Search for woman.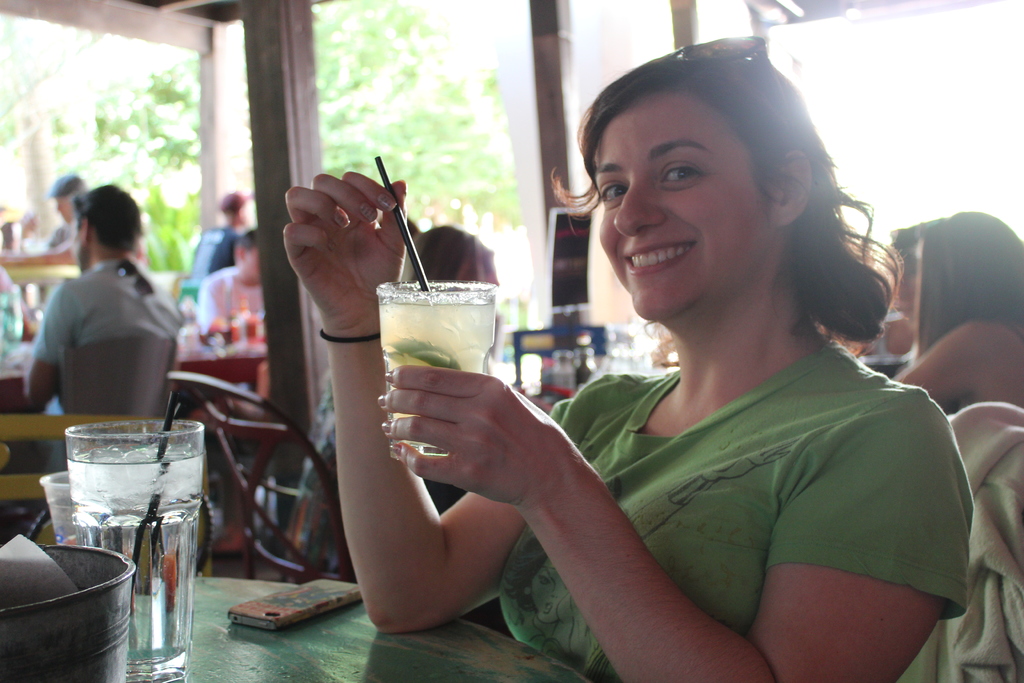
Found at bbox=[392, 55, 970, 667].
